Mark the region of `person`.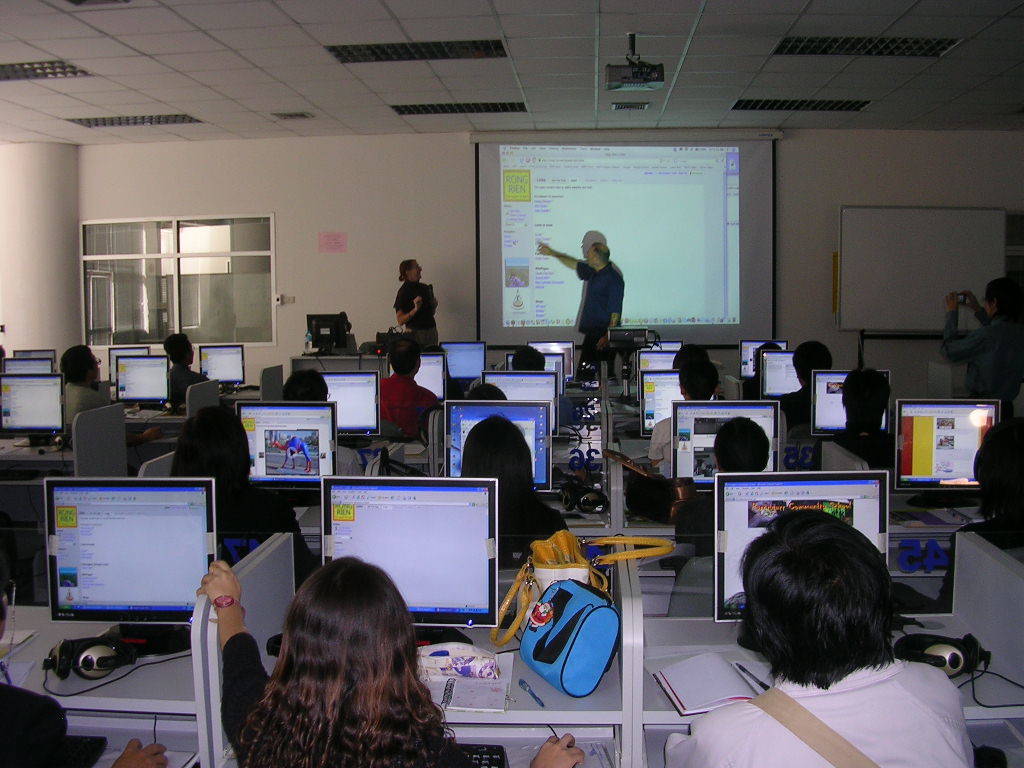
Region: 841,368,902,481.
